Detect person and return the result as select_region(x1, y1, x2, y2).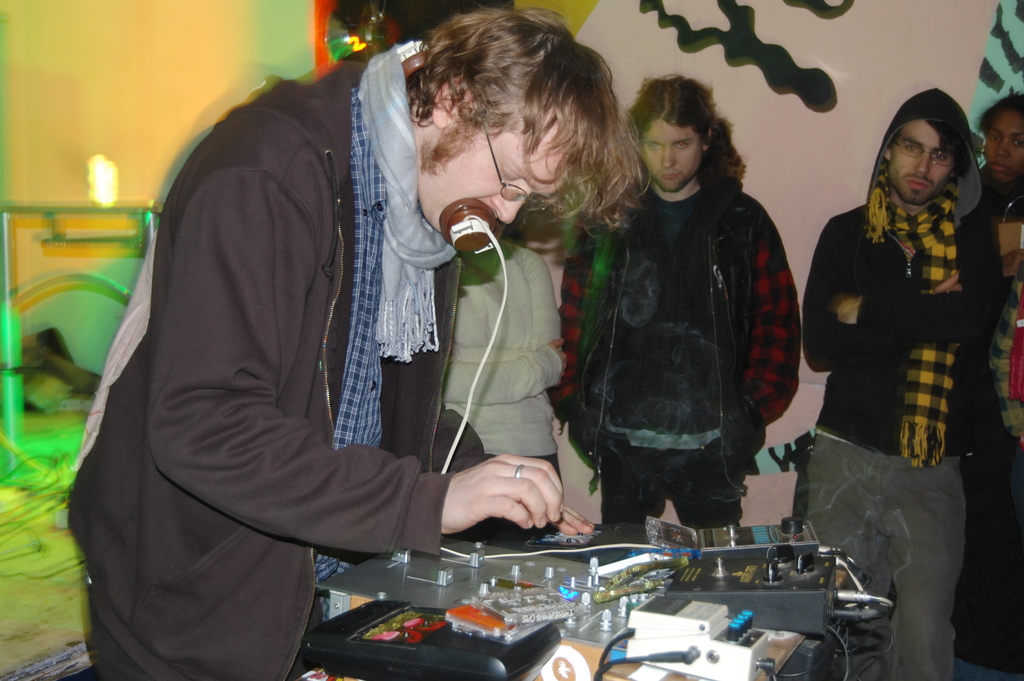
select_region(985, 199, 1023, 466).
